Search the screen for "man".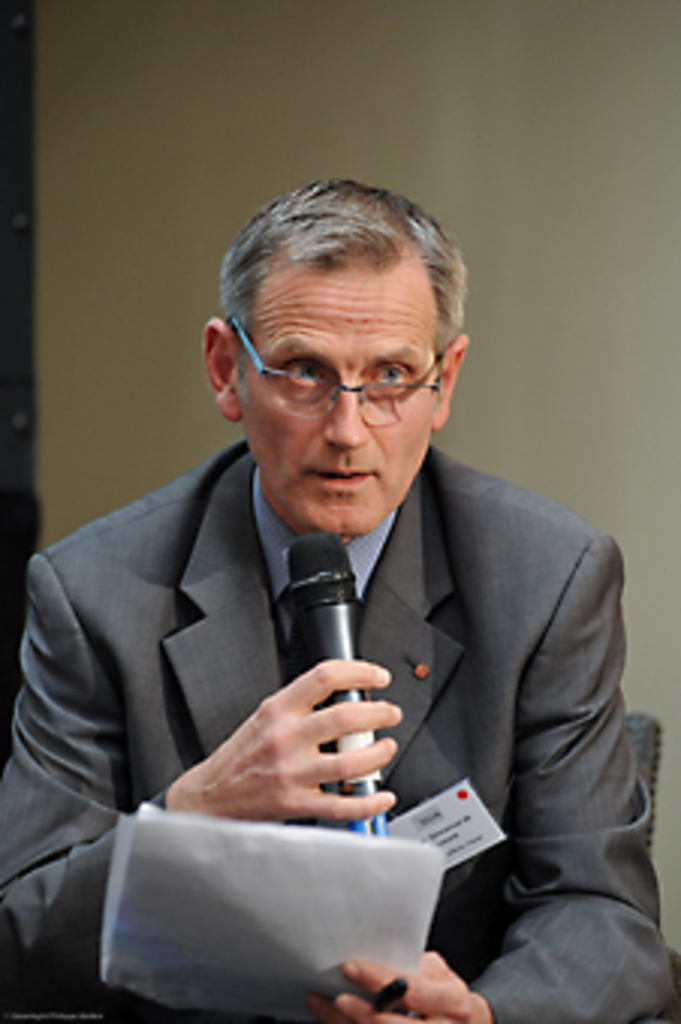
Found at select_region(21, 184, 654, 1006).
